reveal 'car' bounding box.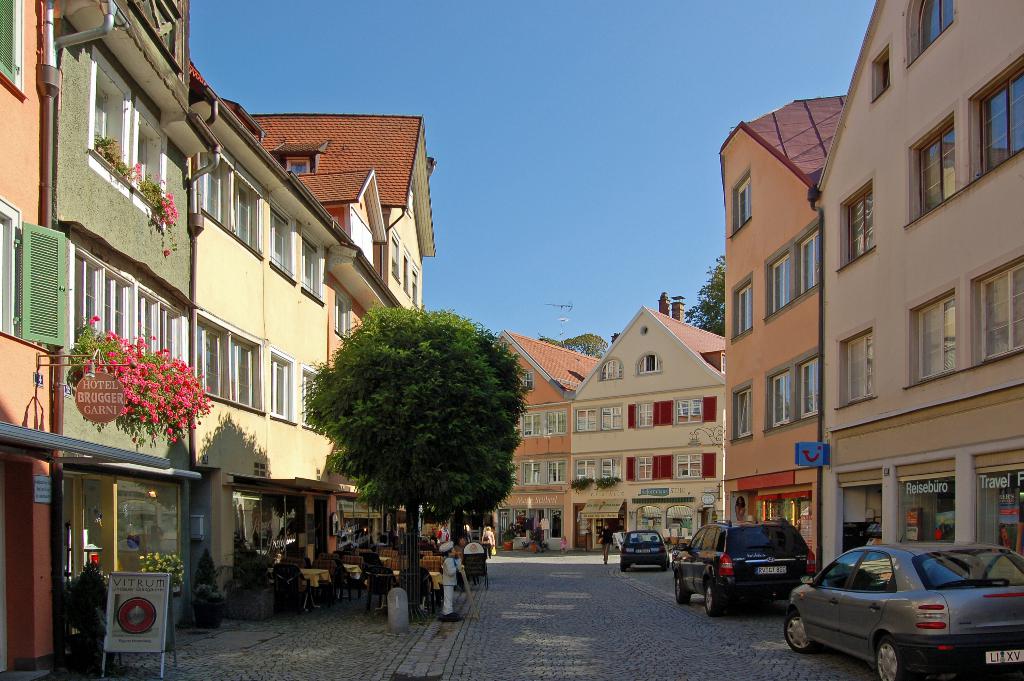
Revealed: (left=673, top=520, right=815, bottom=611).
